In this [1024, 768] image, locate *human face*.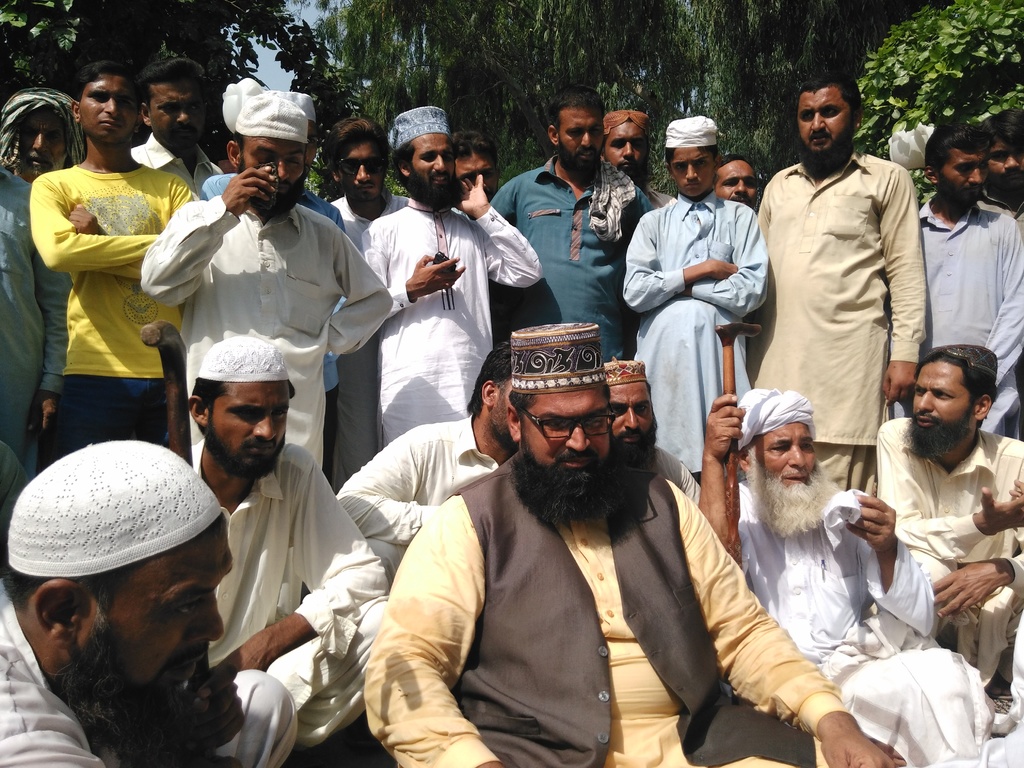
Bounding box: [left=938, top=152, right=989, bottom=200].
